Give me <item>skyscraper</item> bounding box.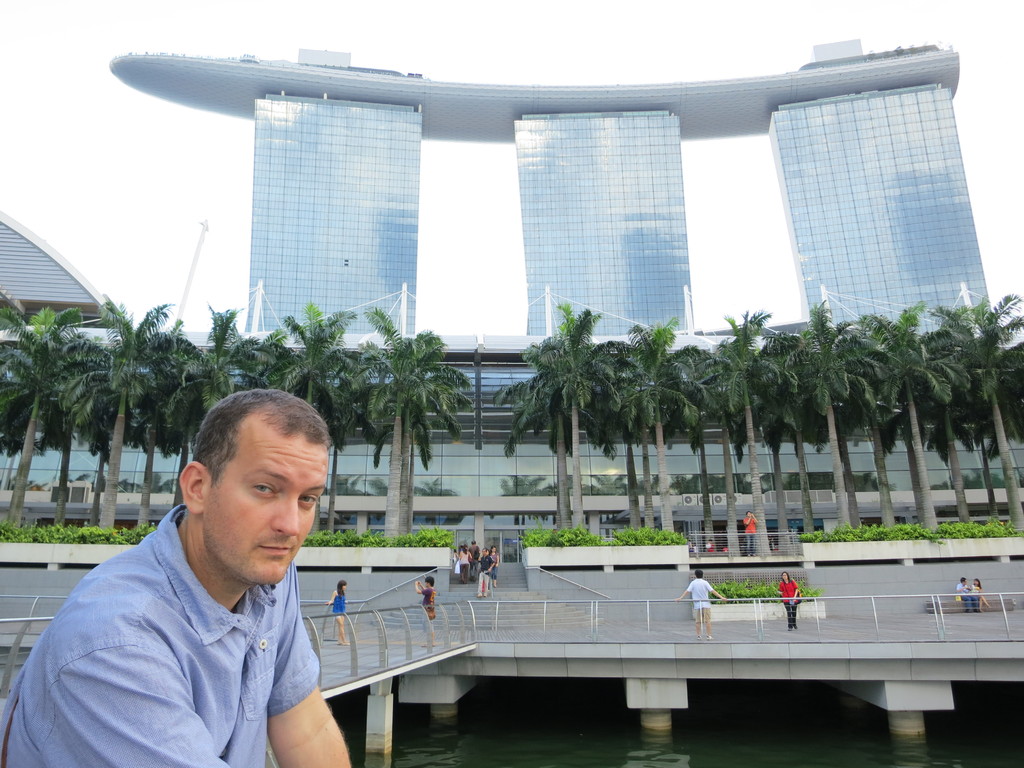
<box>518,110,703,335</box>.
